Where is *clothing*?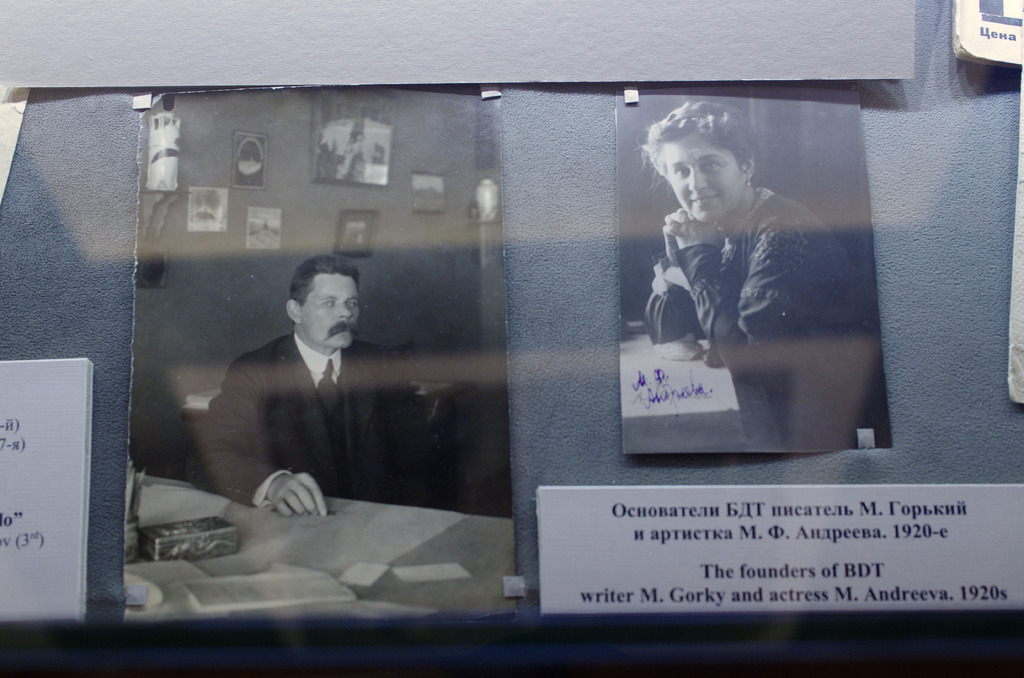
(191, 306, 454, 523).
